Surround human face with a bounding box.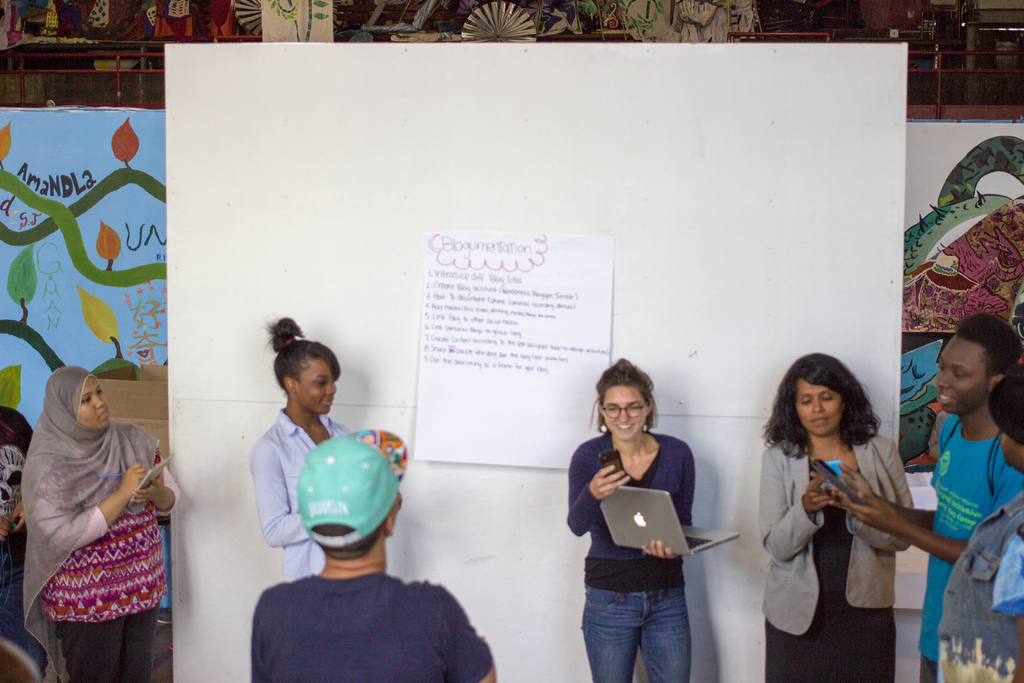
pyautogui.locateOnScreen(934, 328, 989, 417).
